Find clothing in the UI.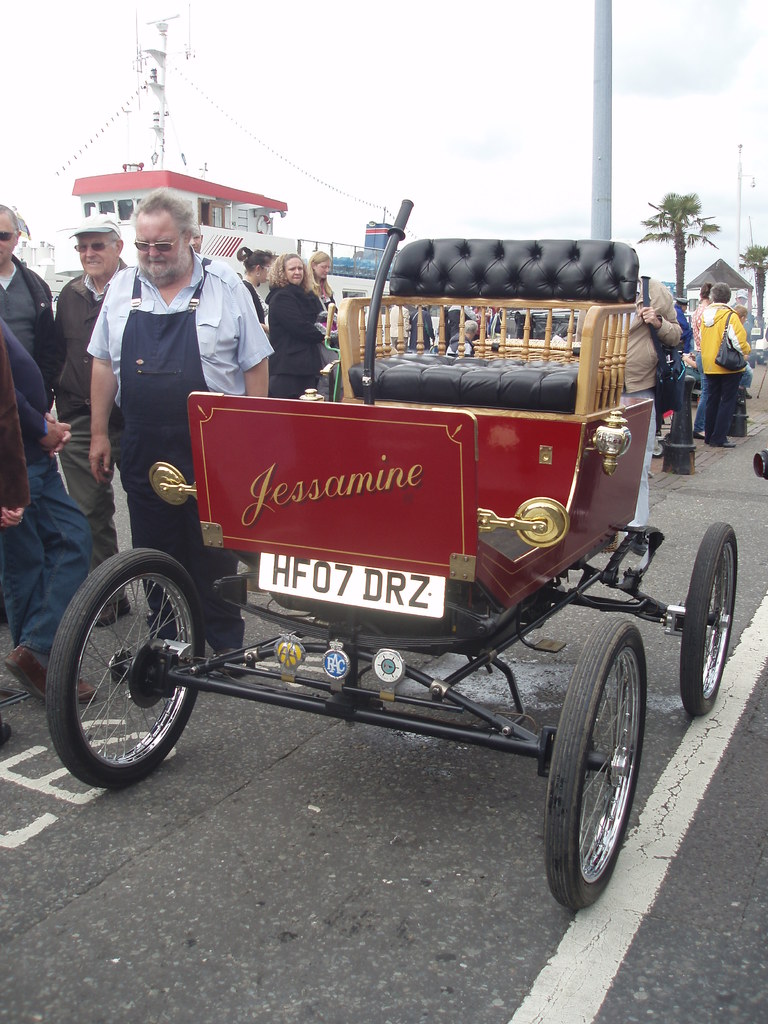
UI element at 0,330,81,653.
